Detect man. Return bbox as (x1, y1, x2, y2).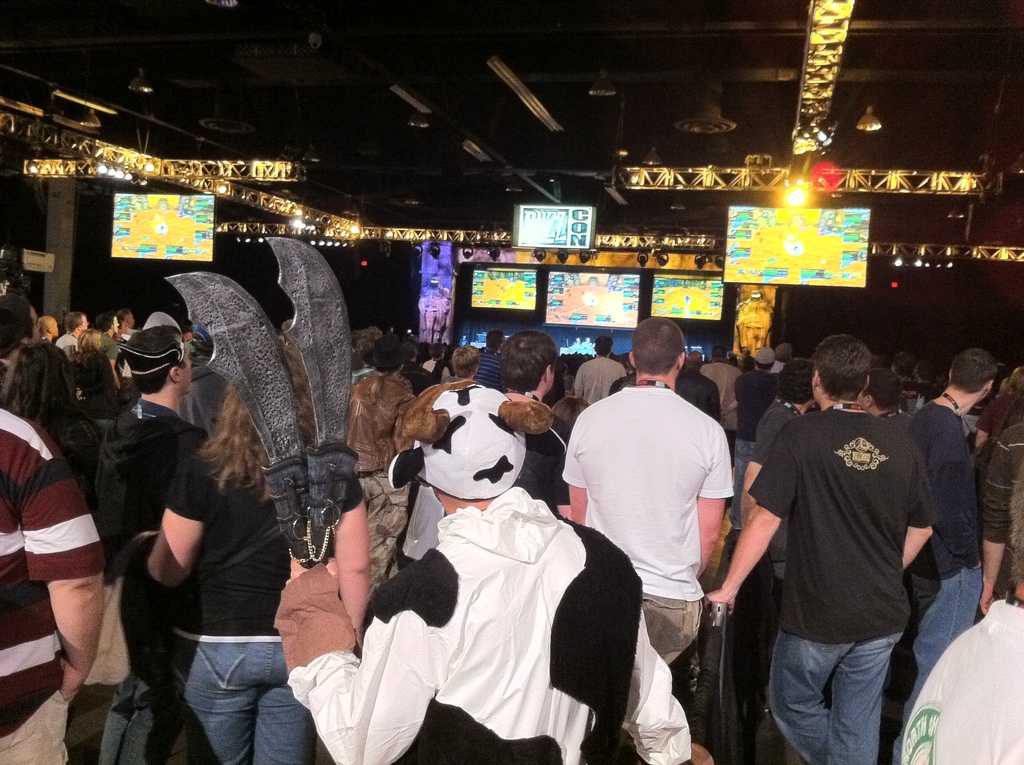
(570, 336, 626, 402).
